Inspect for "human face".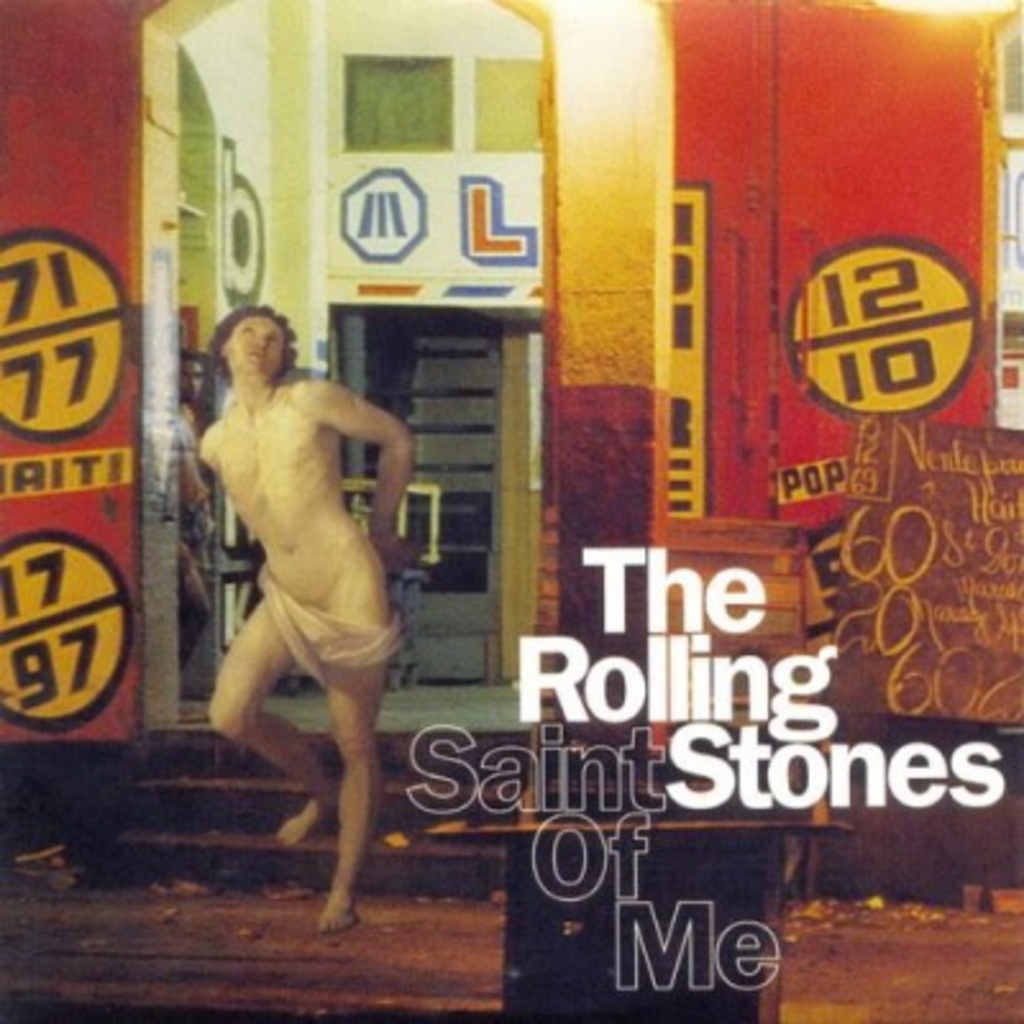
Inspection: 223:317:282:381.
